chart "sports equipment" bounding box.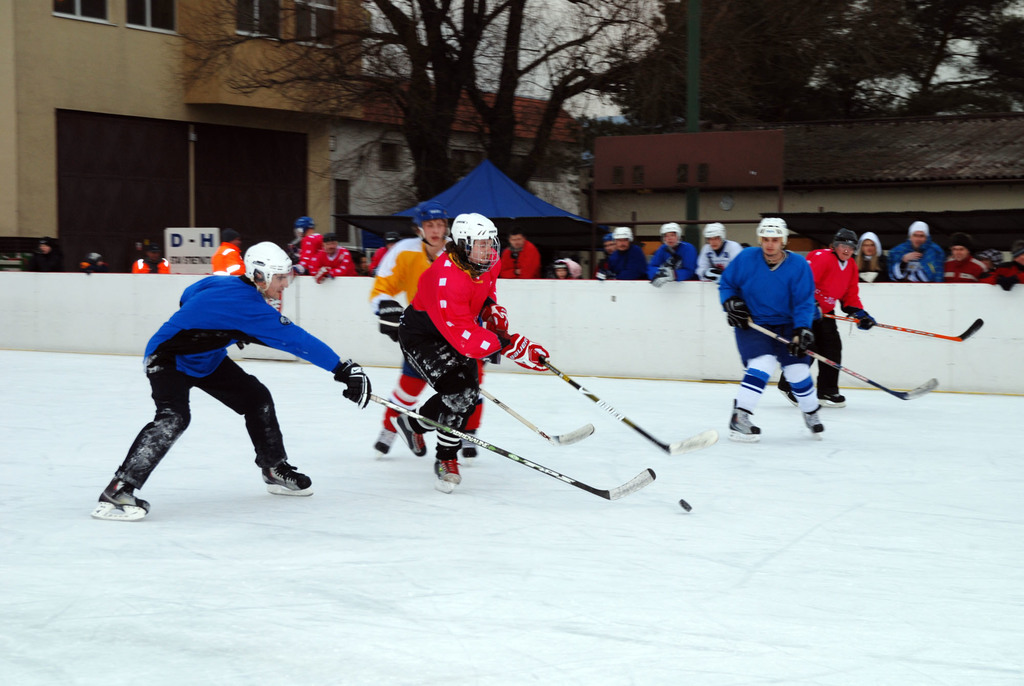
Charted: box(339, 384, 658, 500).
